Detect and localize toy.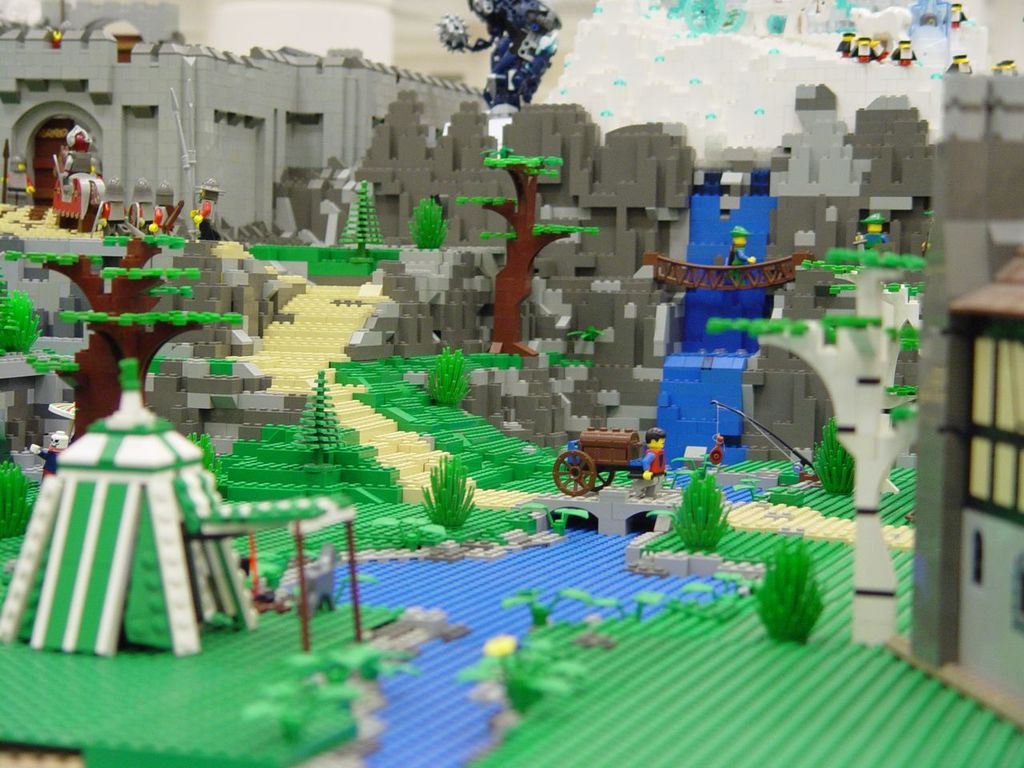
Localized at 554/422/665/496.
